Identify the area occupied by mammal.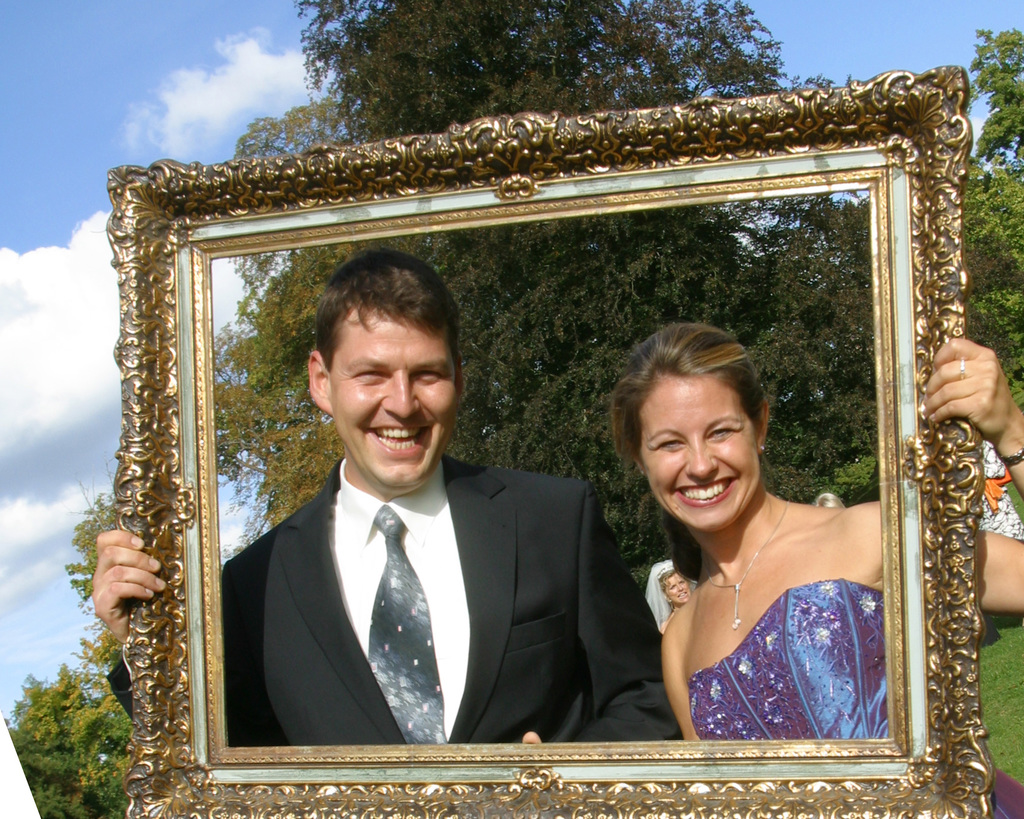
Area: <box>651,564,694,629</box>.
